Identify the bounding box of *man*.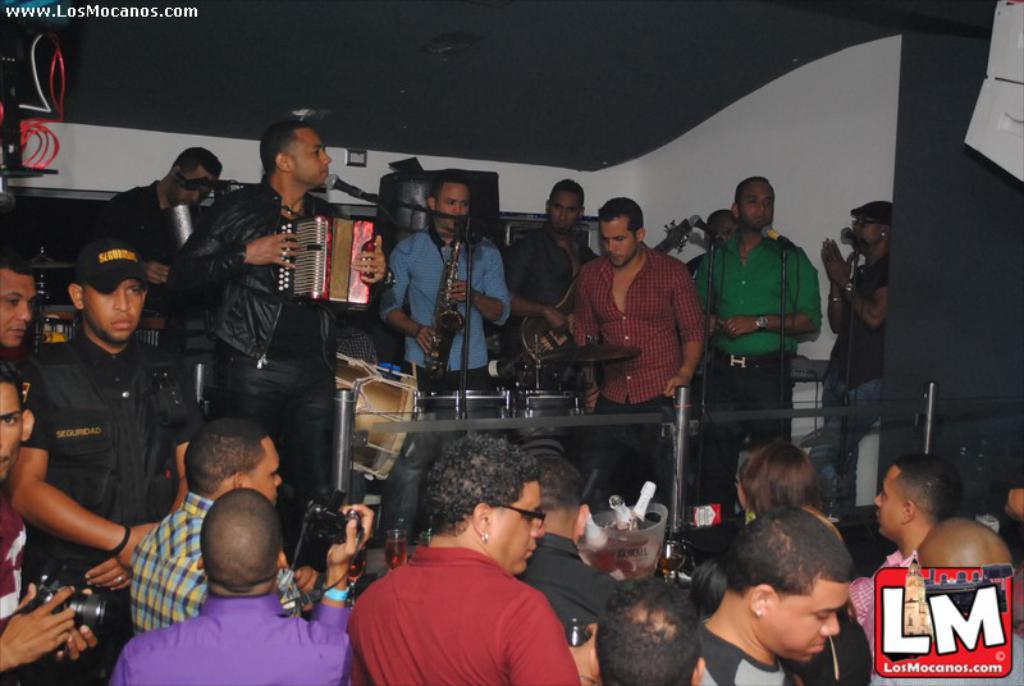
{"x1": 332, "y1": 447, "x2": 589, "y2": 685}.
